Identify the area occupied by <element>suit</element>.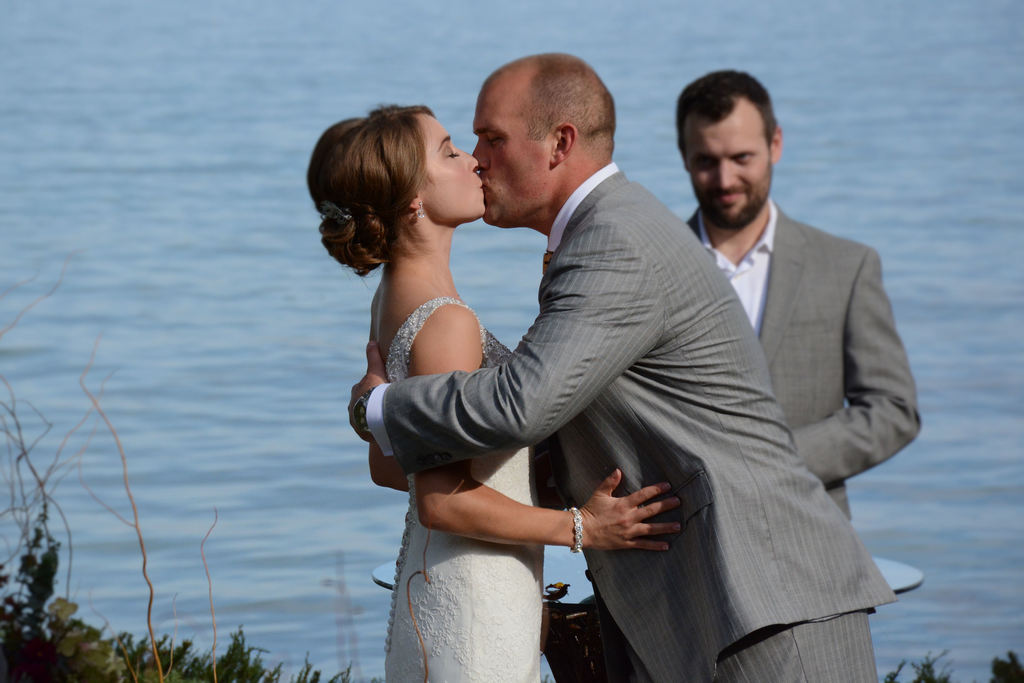
Area: [left=689, top=194, right=920, bottom=528].
